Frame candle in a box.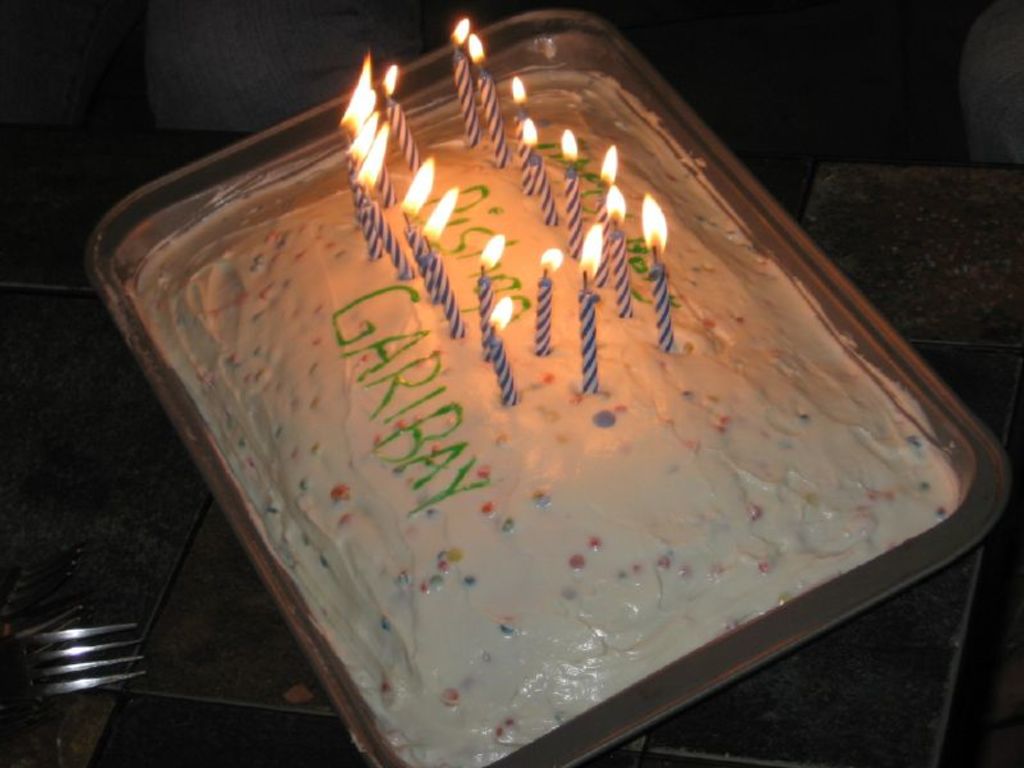
(x1=581, y1=220, x2=602, y2=397).
